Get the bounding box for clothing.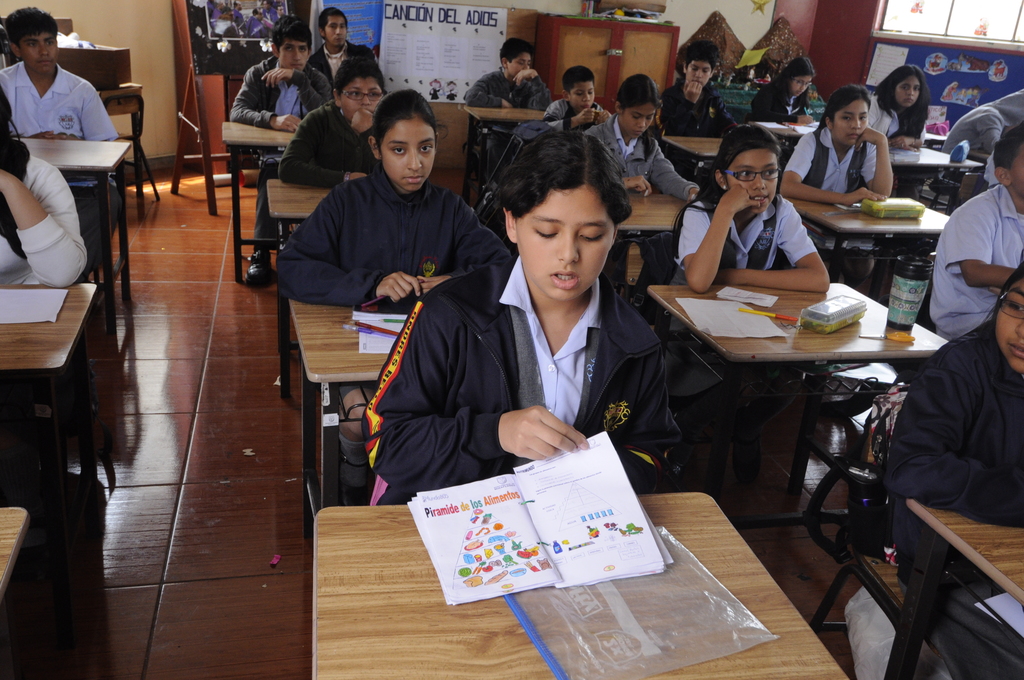
866,93,913,140.
